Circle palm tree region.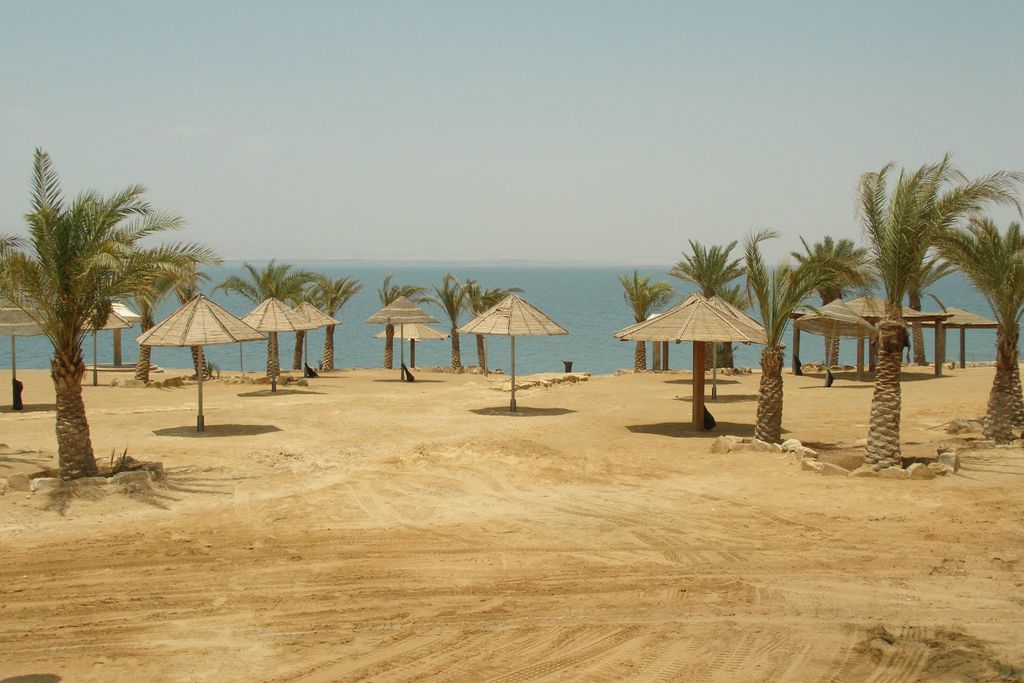
Region: bbox=[692, 238, 737, 419].
